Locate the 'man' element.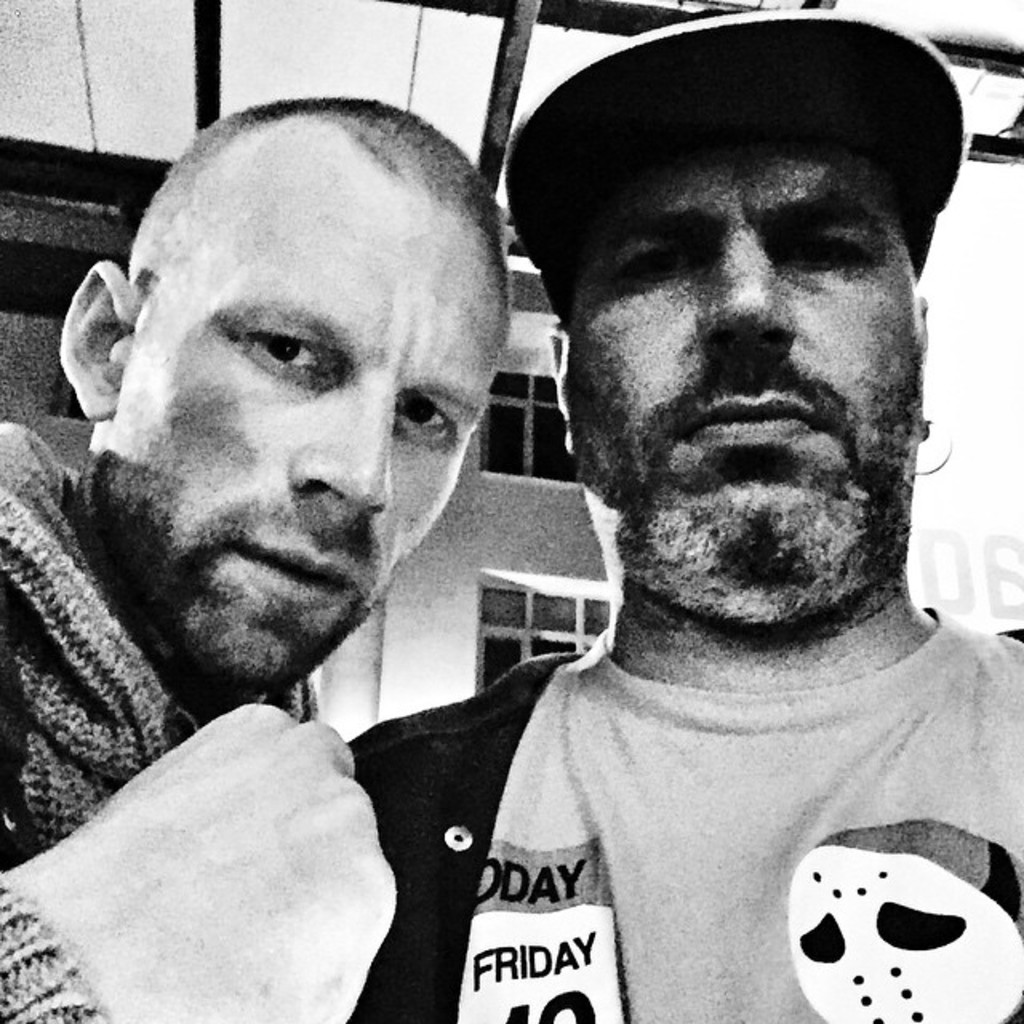
Element bbox: BBox(342, 0, 1022, 1022).
